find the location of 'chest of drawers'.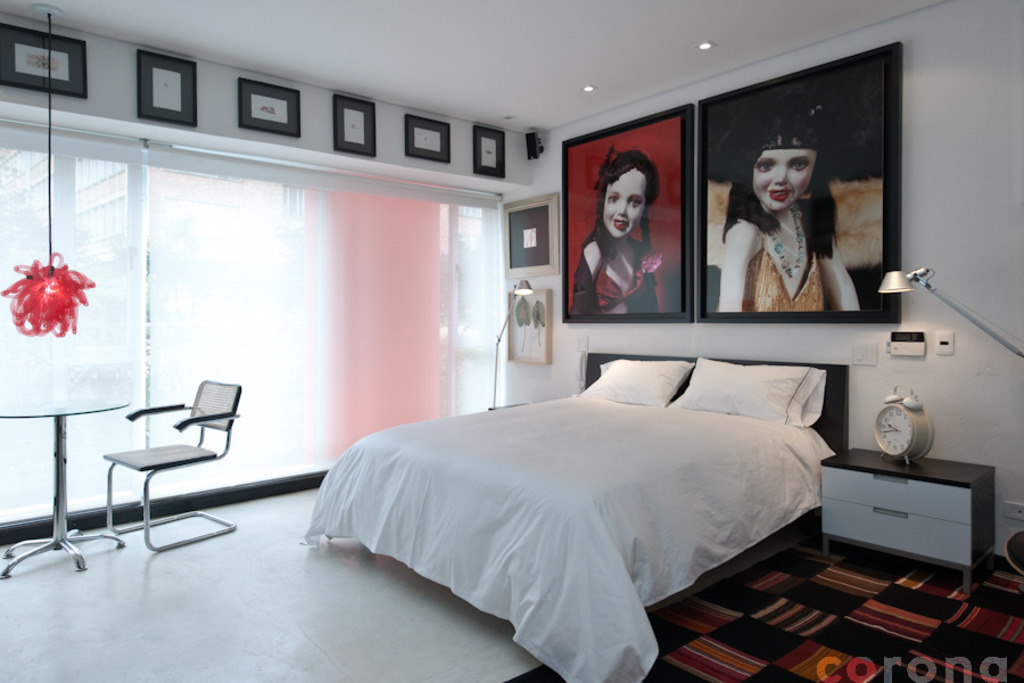
Location: 817:444:996:595.
